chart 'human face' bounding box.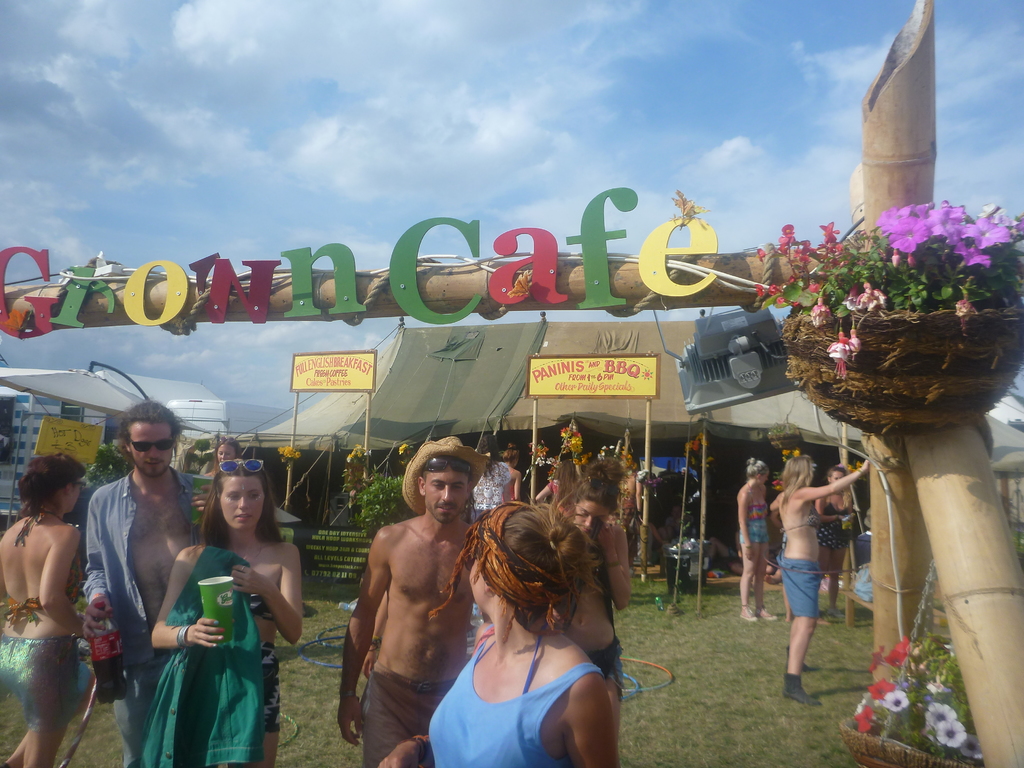
Charted: bbox=[579, 506, 600, 534].
